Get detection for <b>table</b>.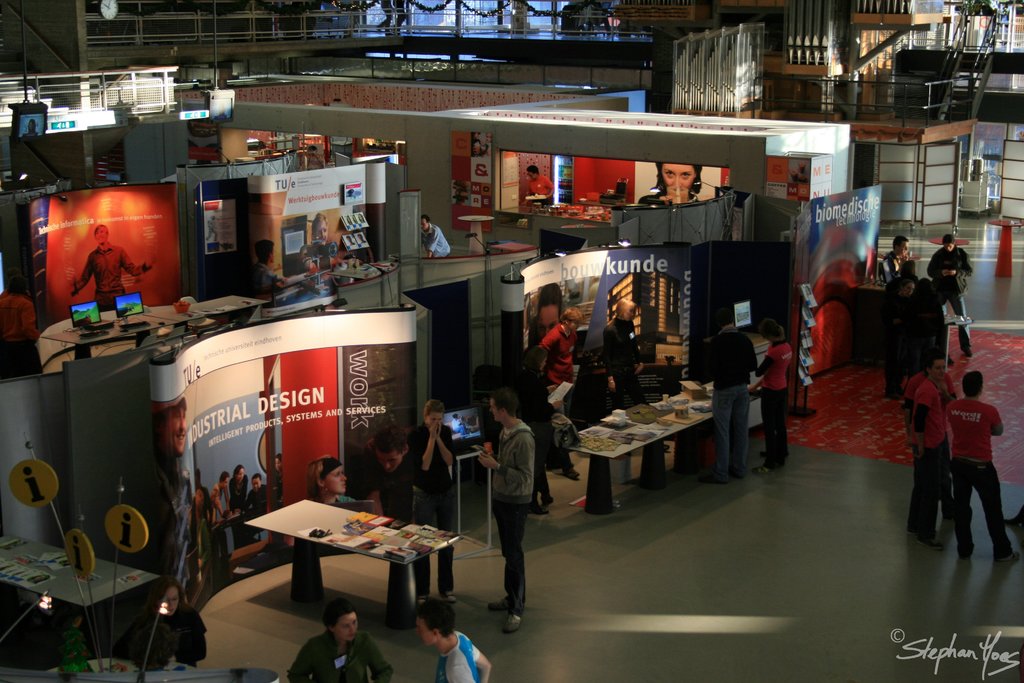
Detection: 248 493 461 621.
